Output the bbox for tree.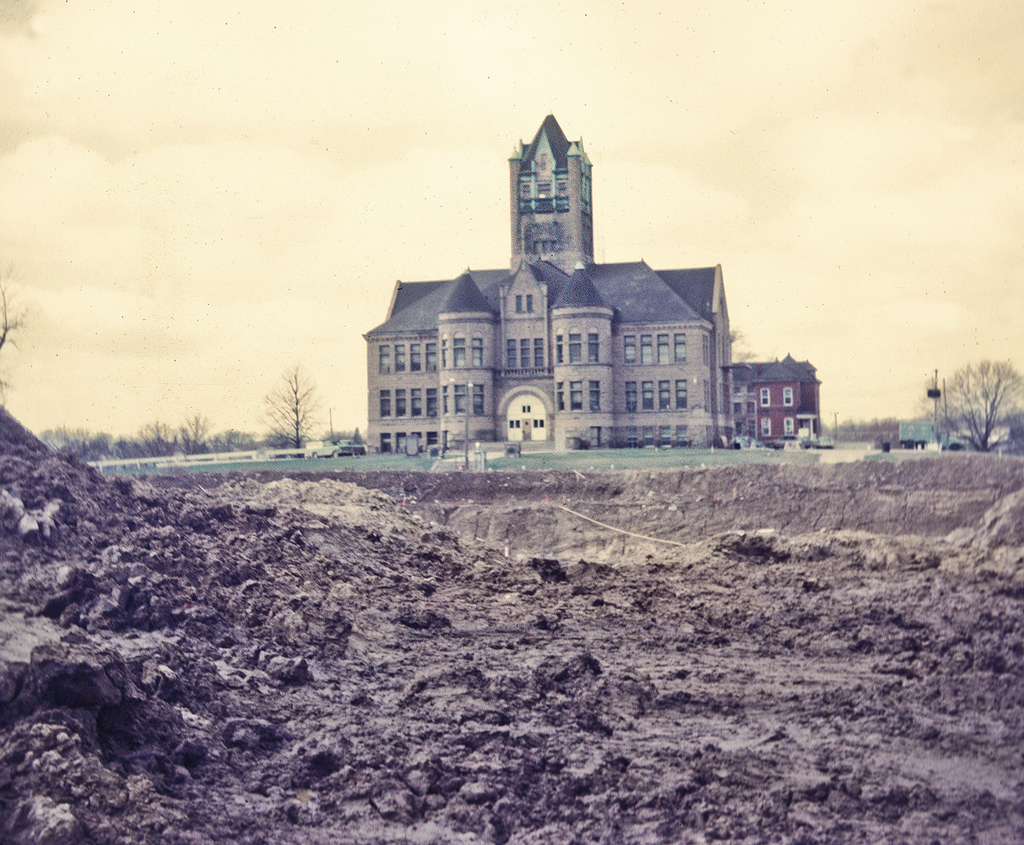
(261,365,324,451).
